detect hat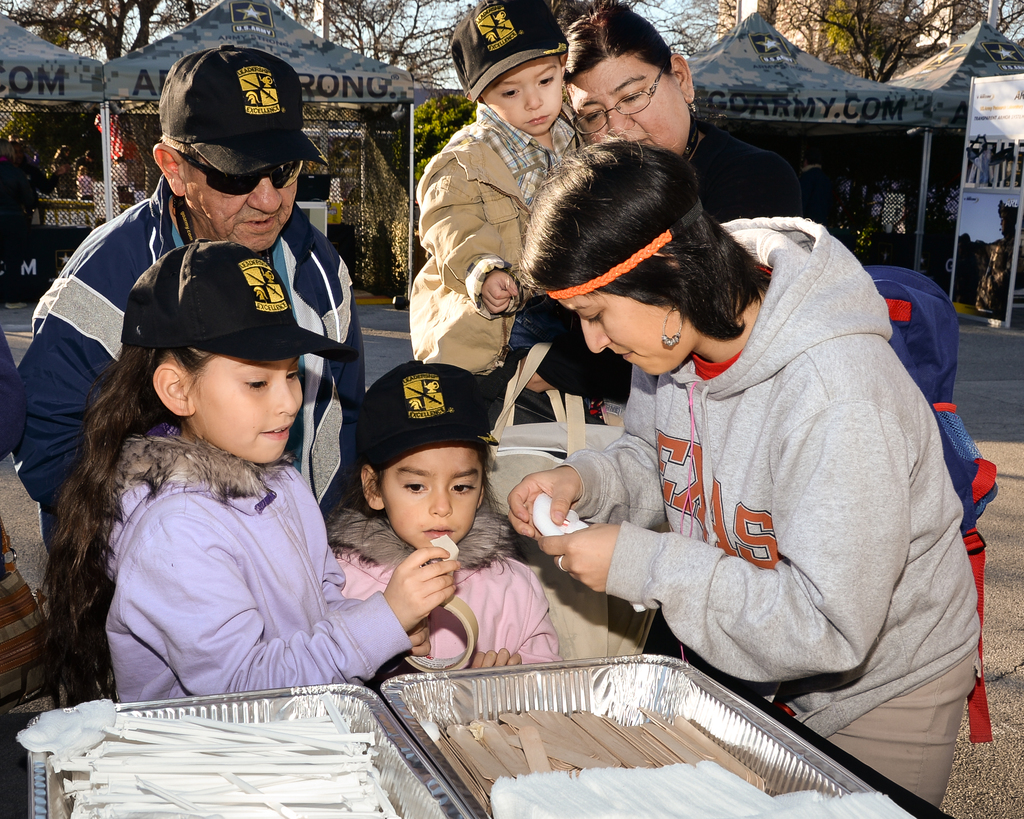
bbox=(357, 357, 496, 471)
